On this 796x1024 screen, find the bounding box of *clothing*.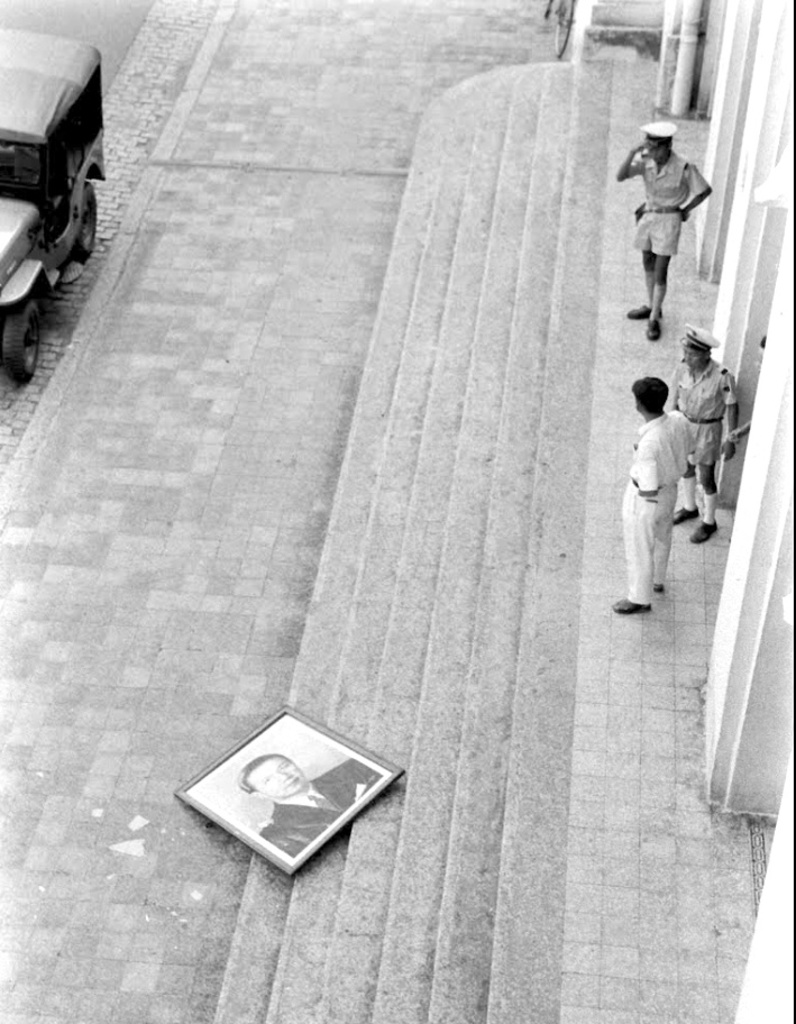
Bounding box: bbox=[619, 408, 706, 602].
